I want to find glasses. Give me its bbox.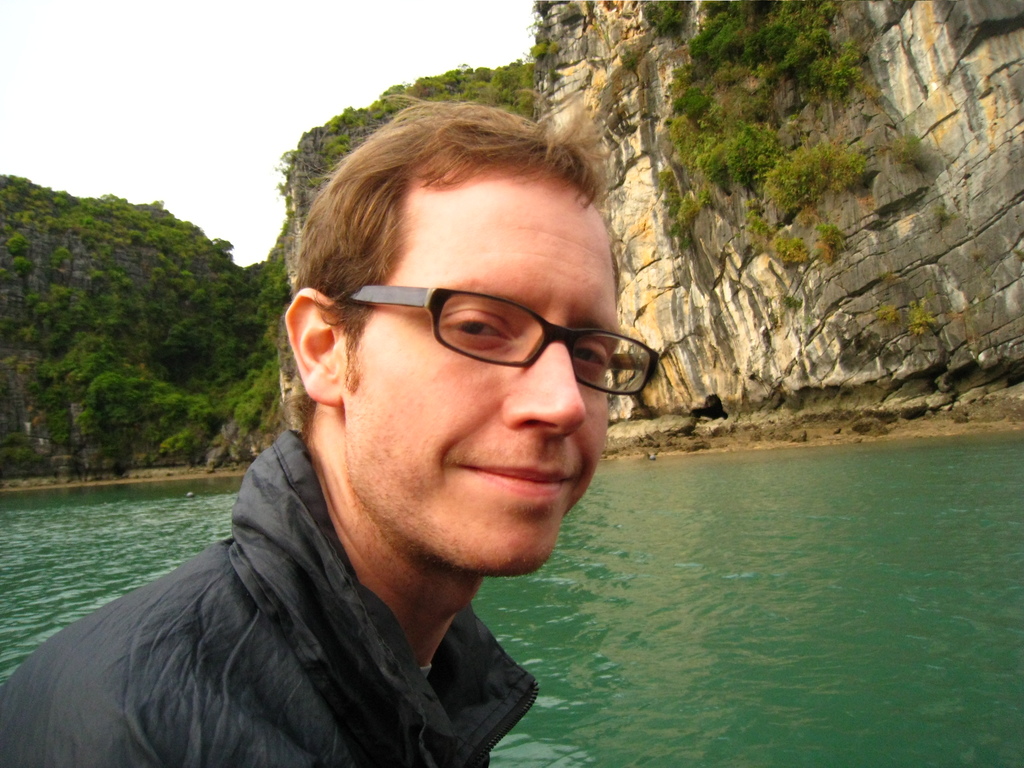
locate(338, 288, 659, 394).
